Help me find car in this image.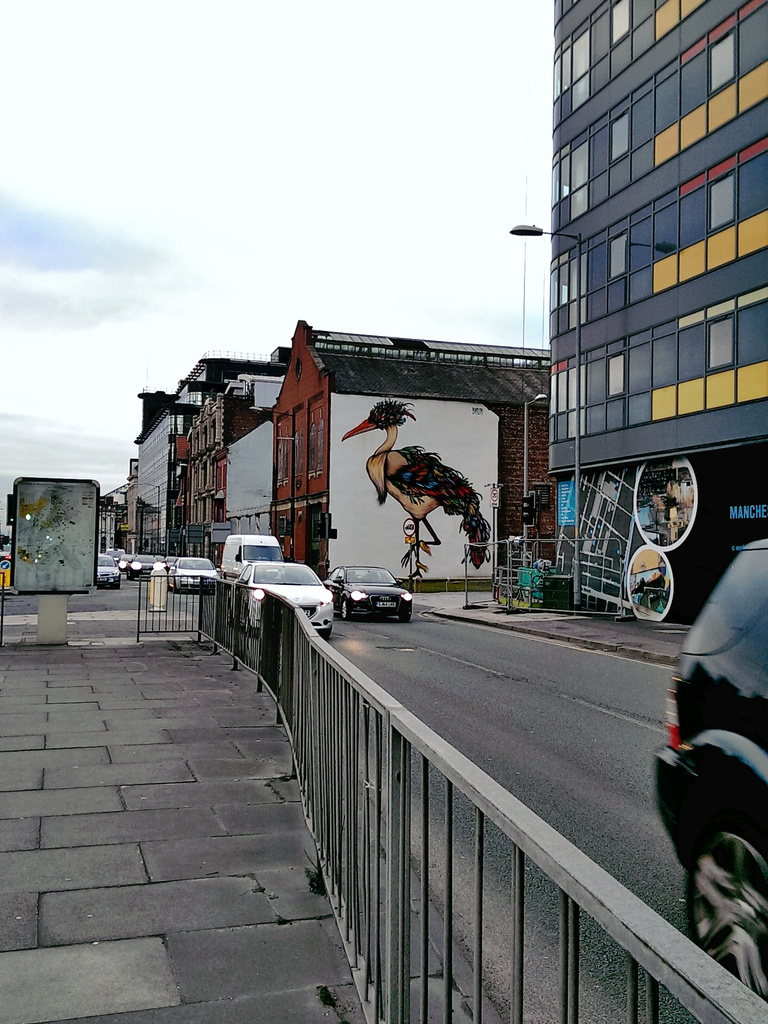
Found it: region(323, 567, 412, 621).
